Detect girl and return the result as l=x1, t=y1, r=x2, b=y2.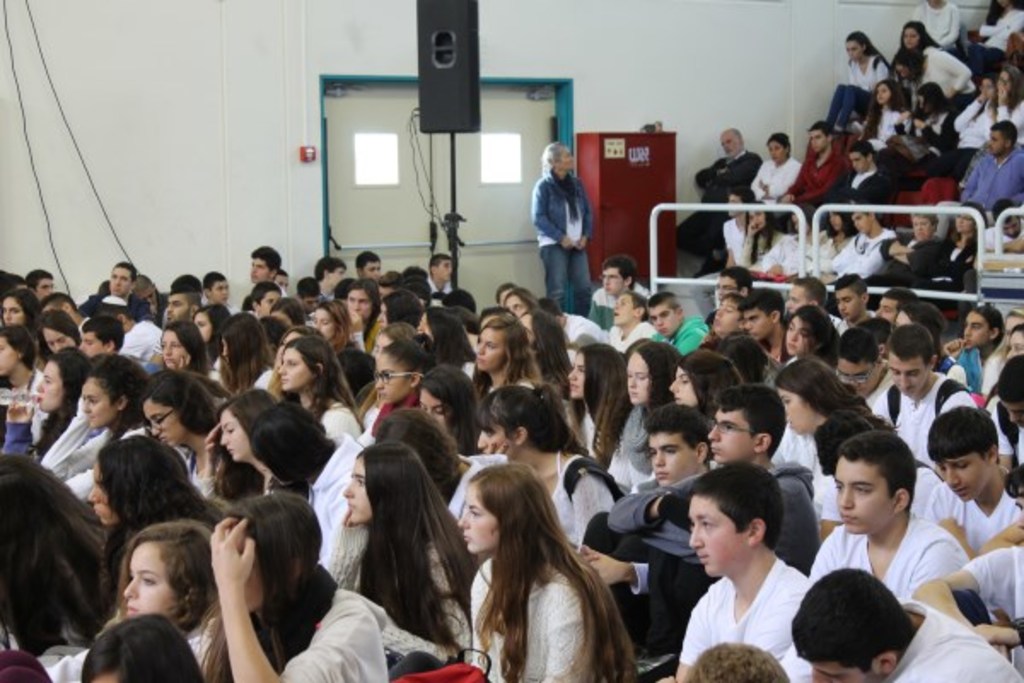
l=3, t=348, r=90, b=456.
